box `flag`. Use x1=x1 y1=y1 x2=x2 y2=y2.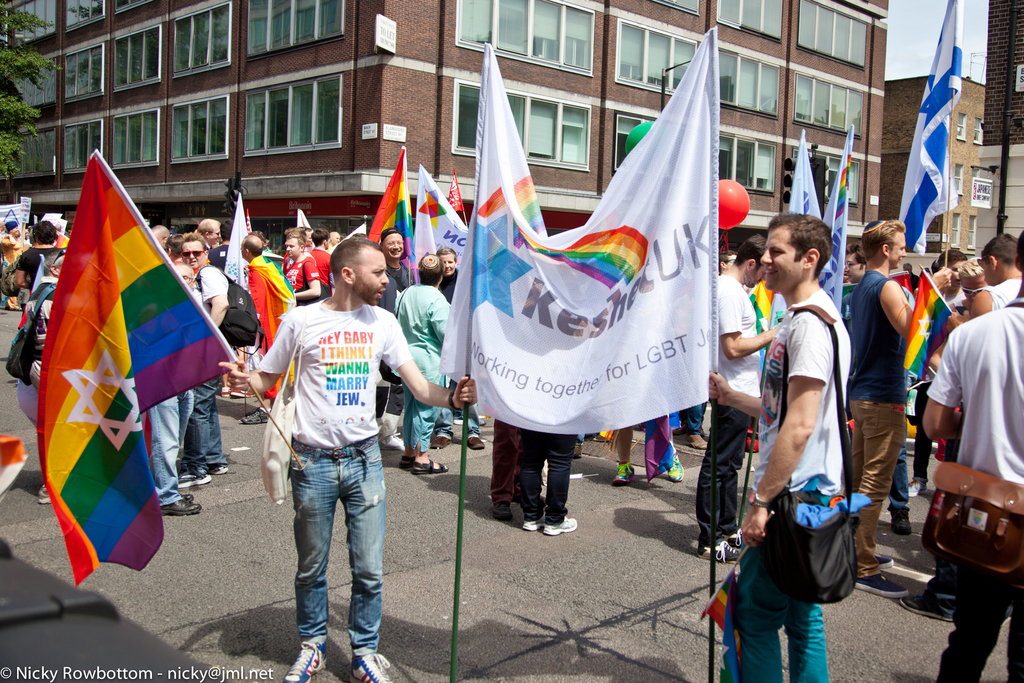
x1=446 y1=168 x2=463 y2=213.
